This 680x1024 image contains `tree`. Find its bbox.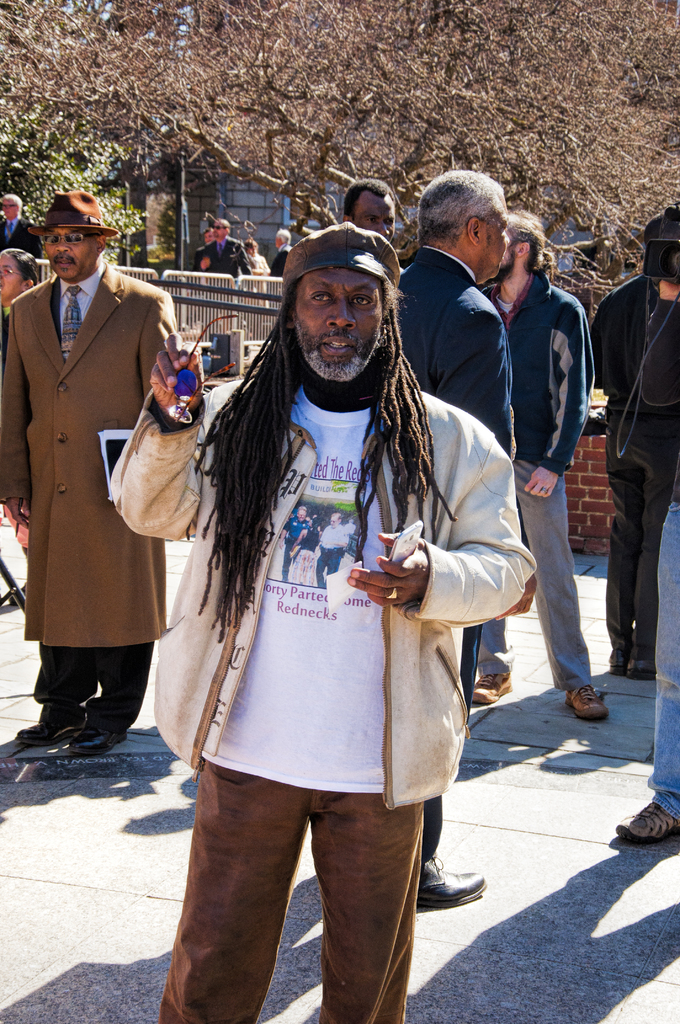
[2, 100, 158, 259].
